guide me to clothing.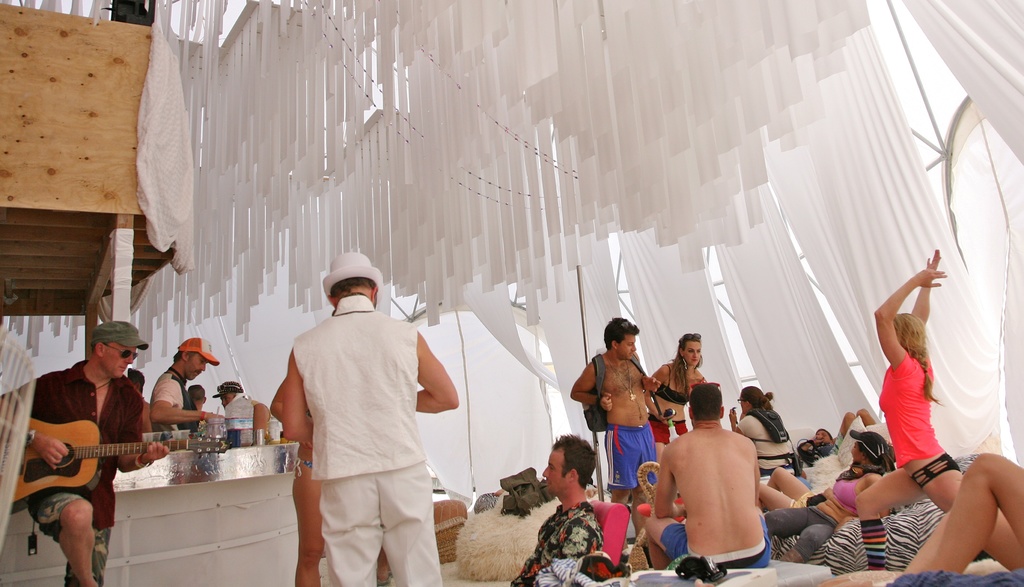
Guidance: BBox(508, 499, 598, 586).
